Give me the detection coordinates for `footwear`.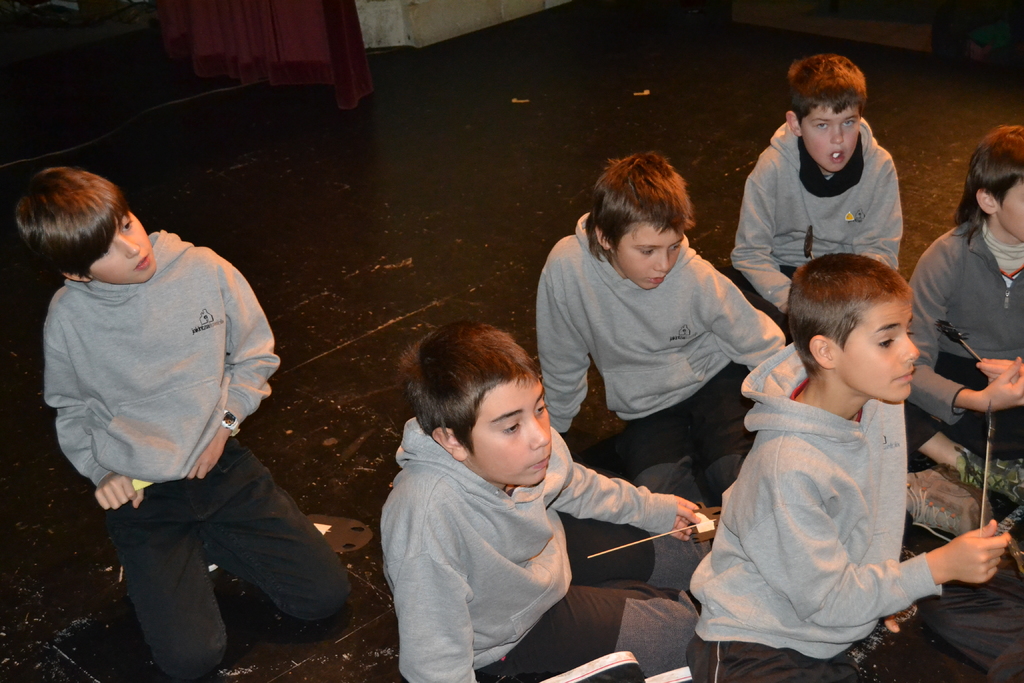
l=953, t=449, r=1023, b=502.
